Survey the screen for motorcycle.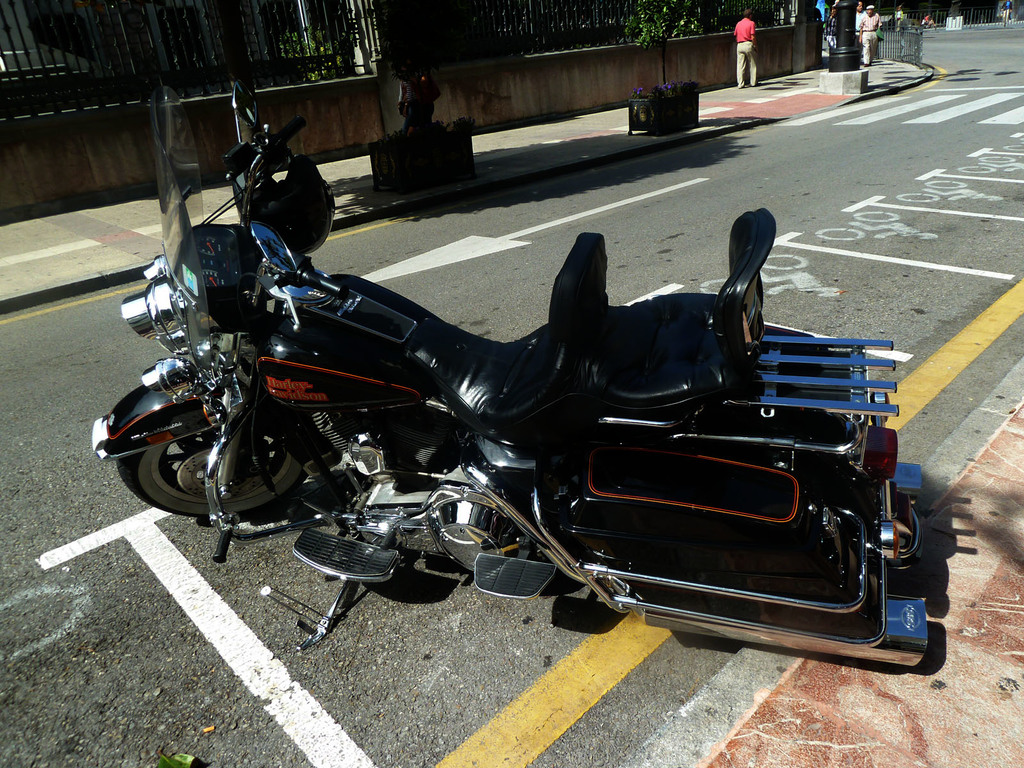
Survey found: [x1=109, y1=101, x2=884, y2=680].
